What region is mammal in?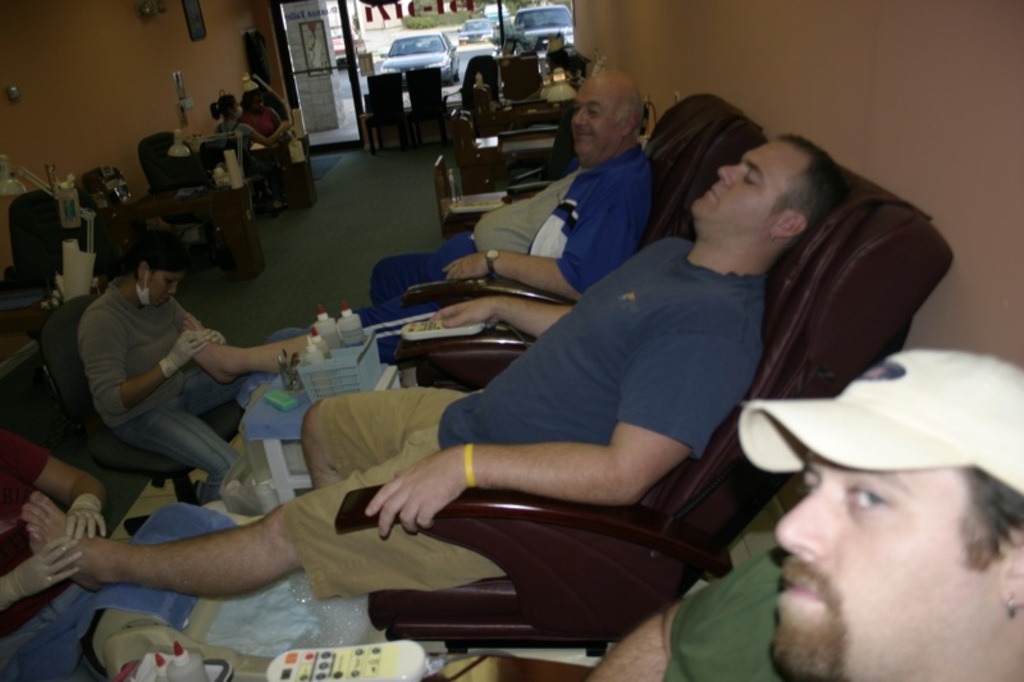
bbox=(184, 61, 655, 376).
